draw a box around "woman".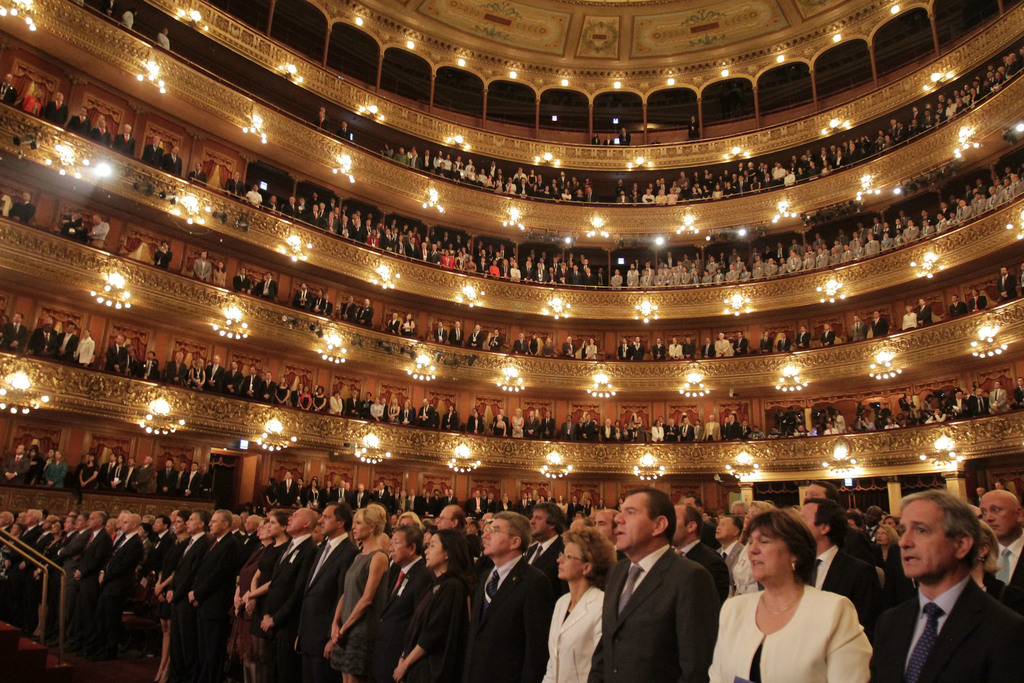
(235, 513, 274, 674).
